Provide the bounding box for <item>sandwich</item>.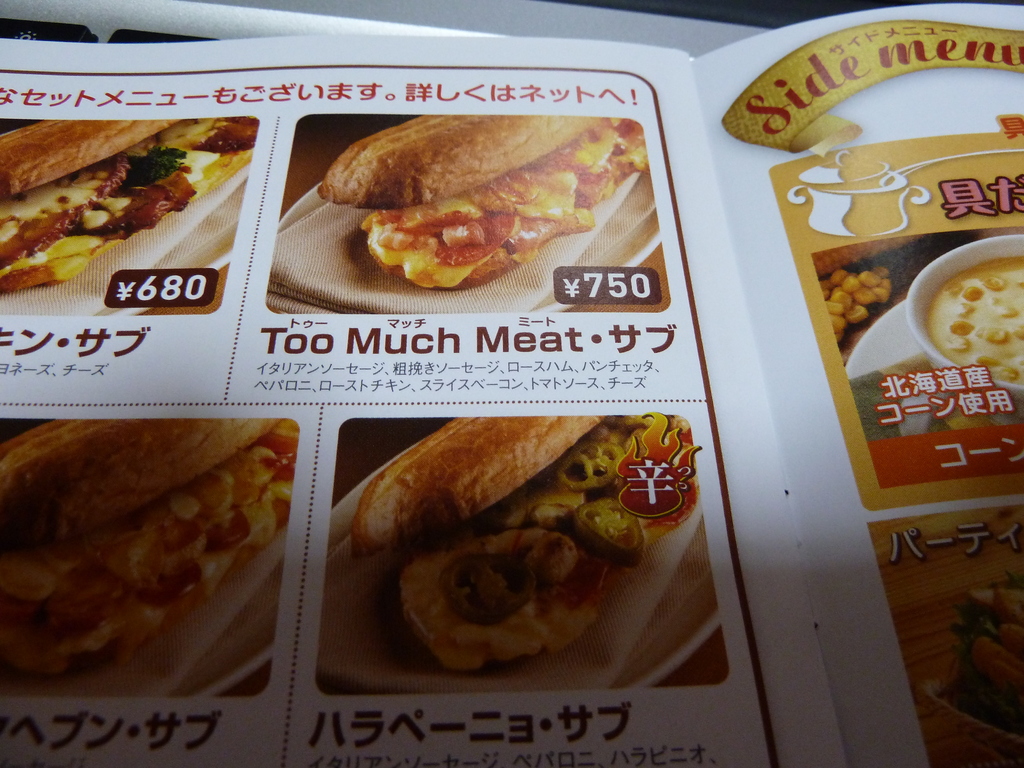
0 120 257 294.
